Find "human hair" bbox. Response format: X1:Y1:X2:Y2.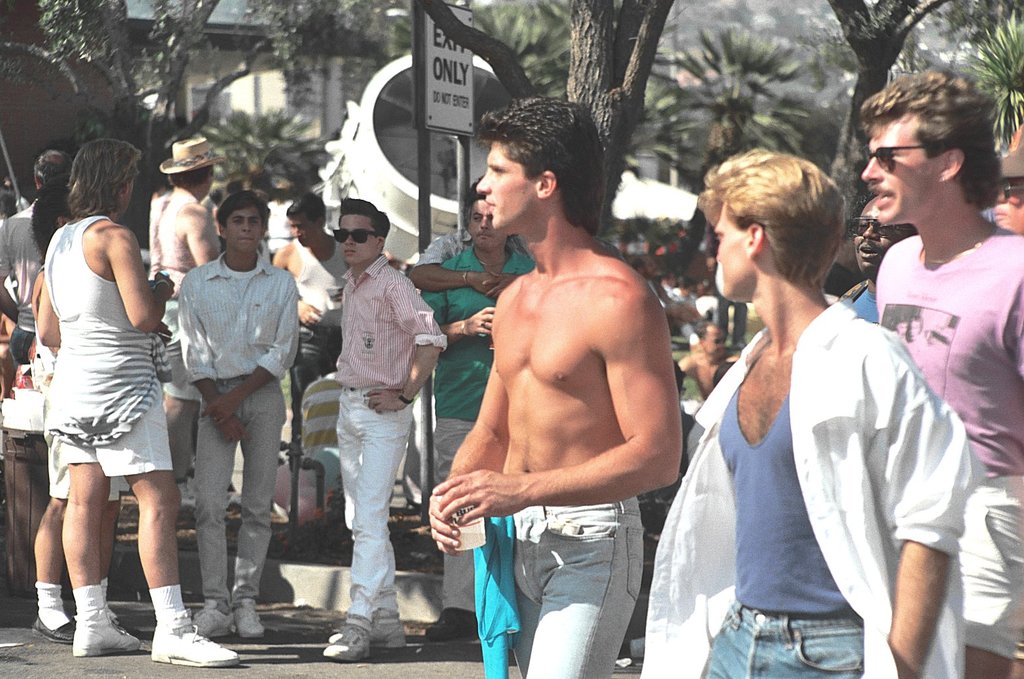
31:176:70:256.
